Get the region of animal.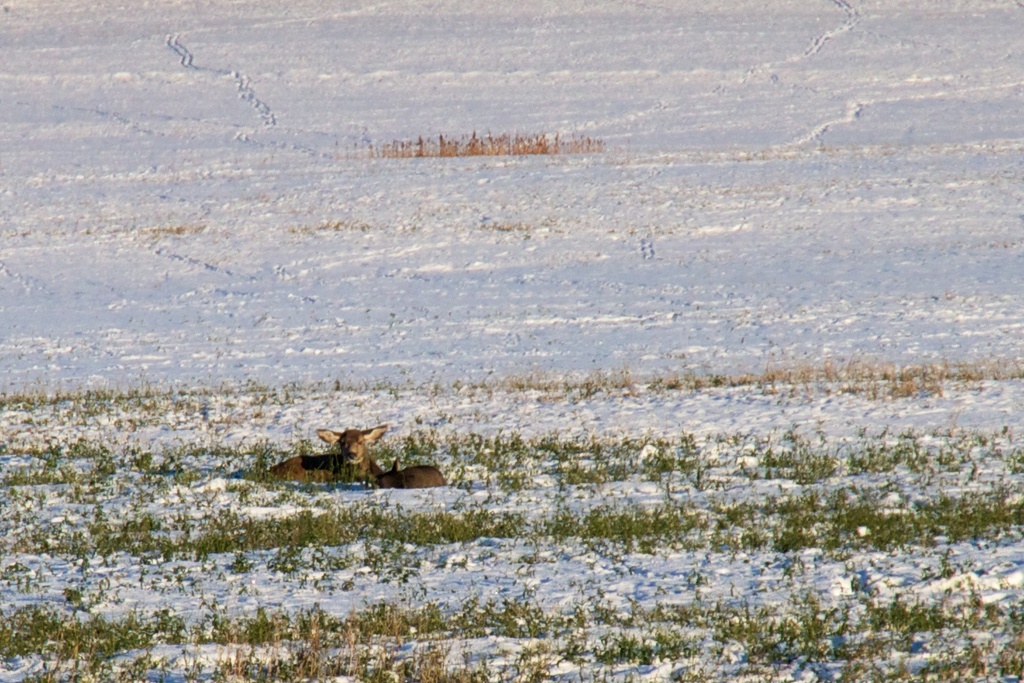
box=[263, 422, 393, 481].
